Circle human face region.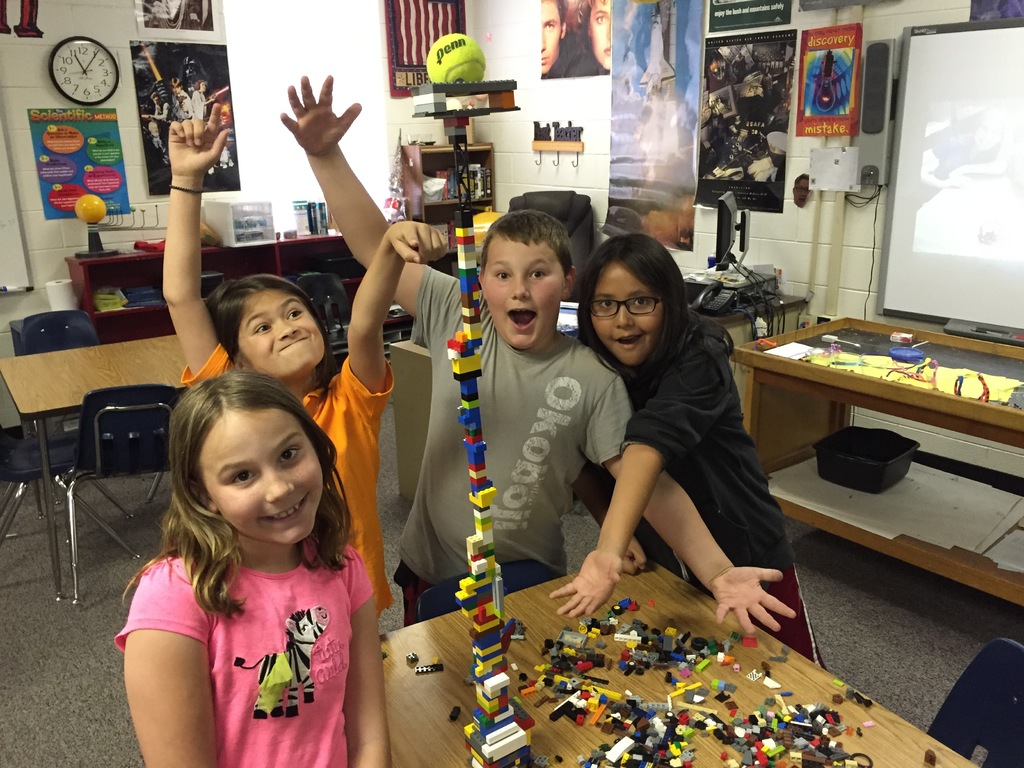
Region: {"left": 483, "top": 237, "right": 568, "bottom": 349}.
